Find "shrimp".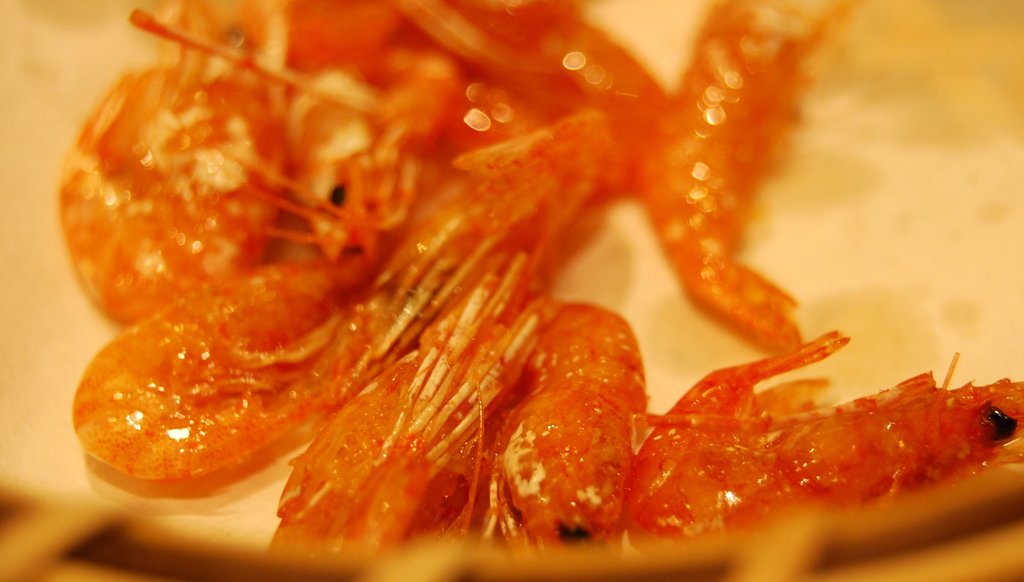
left=69, top=253, right=399, bottom=478.
